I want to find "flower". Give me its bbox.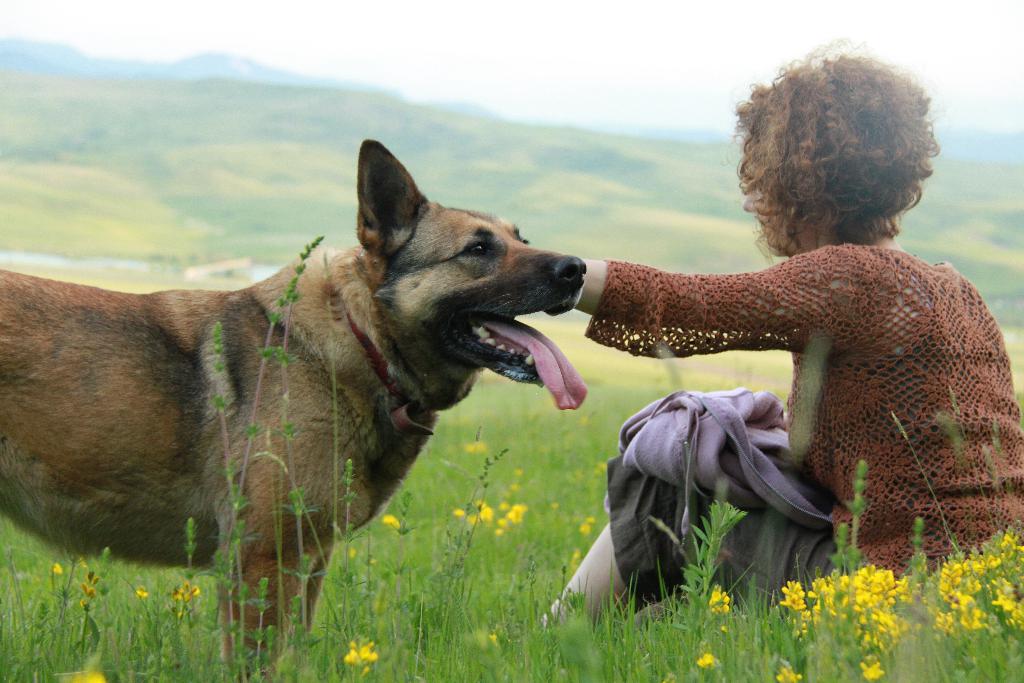
l=703, t=584, r=729, b=617.
